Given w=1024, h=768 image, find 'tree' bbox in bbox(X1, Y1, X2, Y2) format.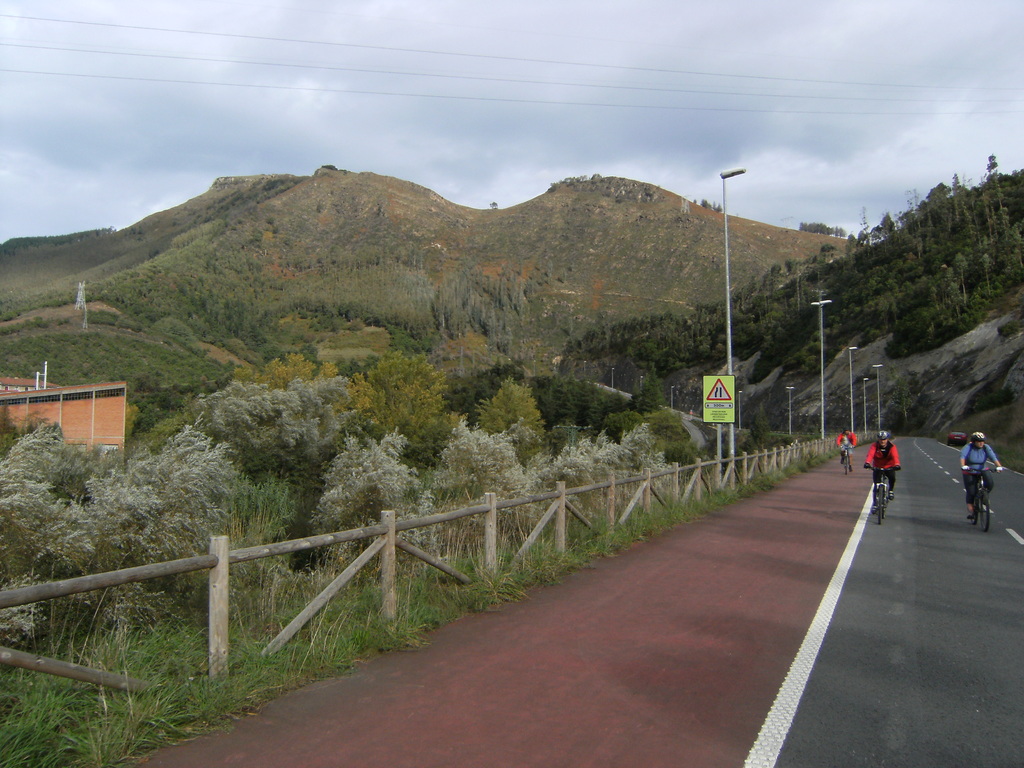
bbox(273, 345, 328, 373).
